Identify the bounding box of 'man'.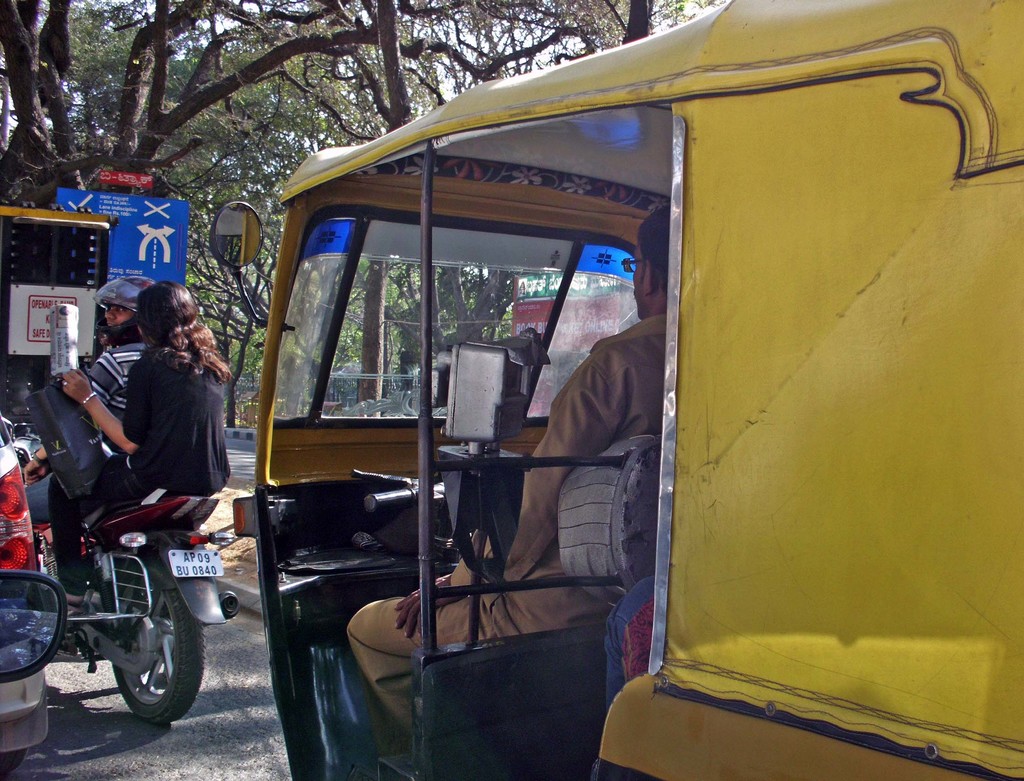
x1=347 y1=204 x2=671 y2=744.
